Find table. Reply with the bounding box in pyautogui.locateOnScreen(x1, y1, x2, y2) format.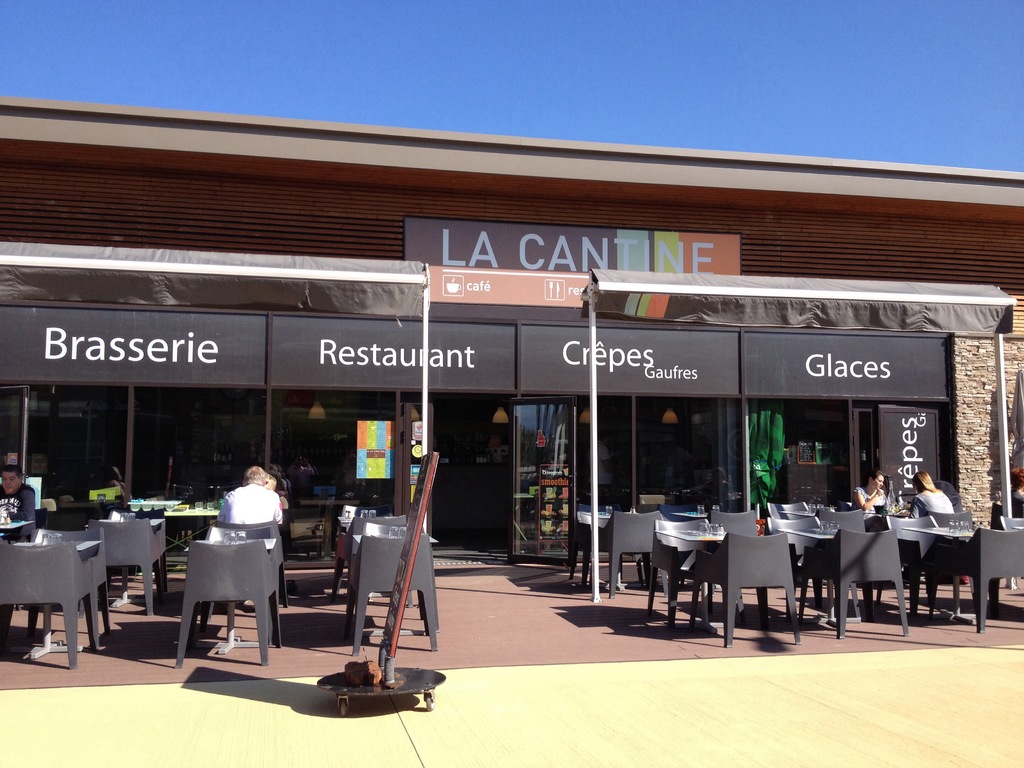
pyautogui.locateOnScreen(99, 518, 167, 609).
